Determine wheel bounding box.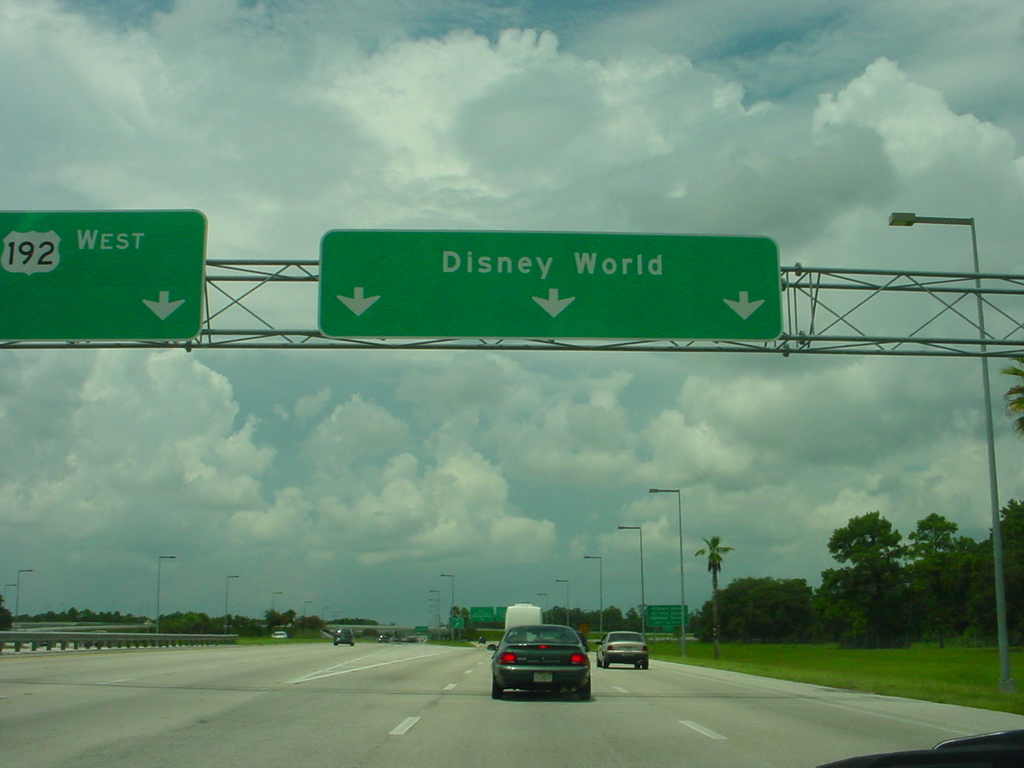
Determined: bbox(578, 677, 591, 701).
